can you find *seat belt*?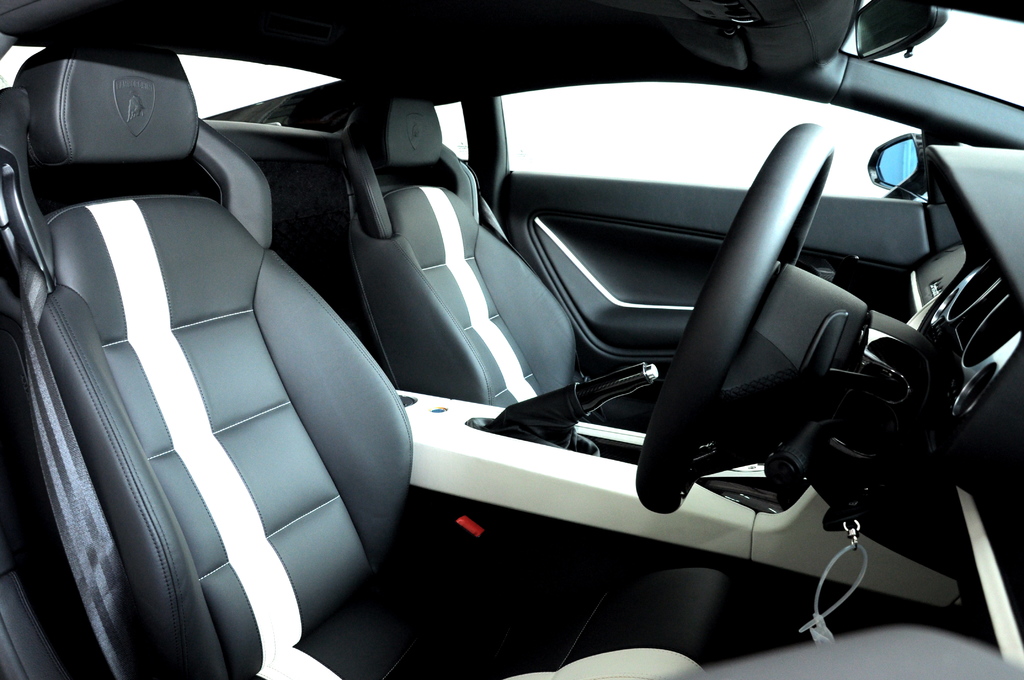
Yes, bounding box: {"left": 484, "top": 198, "right": 510, "bottom": 249}.
